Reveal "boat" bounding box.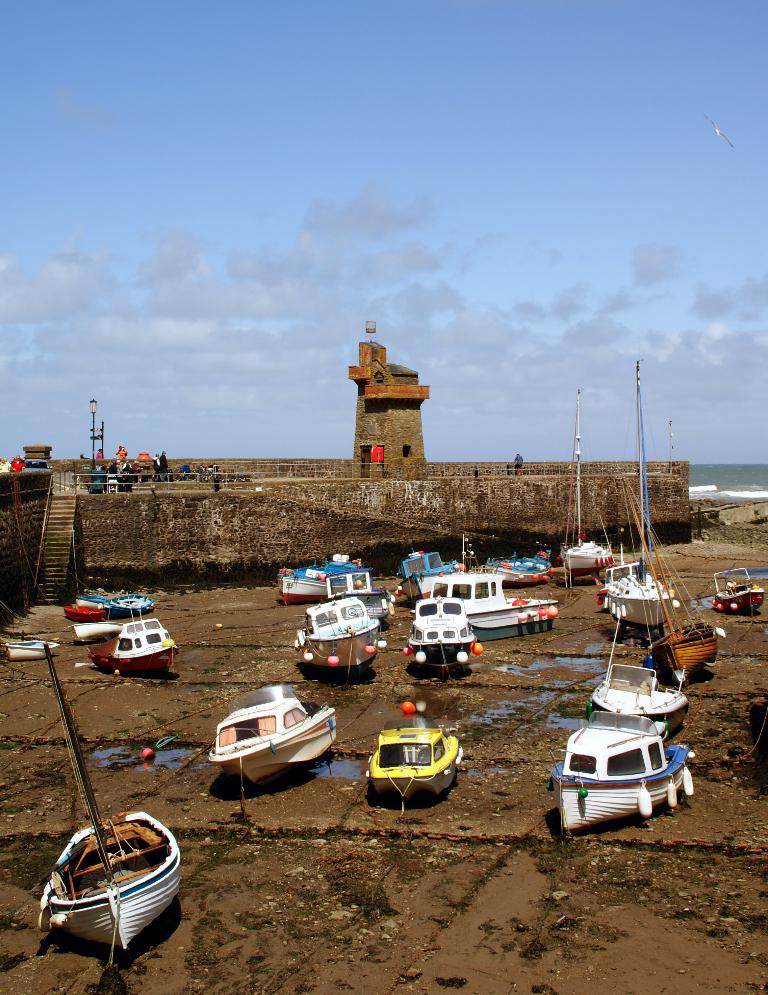
Revealed: pyautogui.locateOnScreen(584, 616, 686, 729).
